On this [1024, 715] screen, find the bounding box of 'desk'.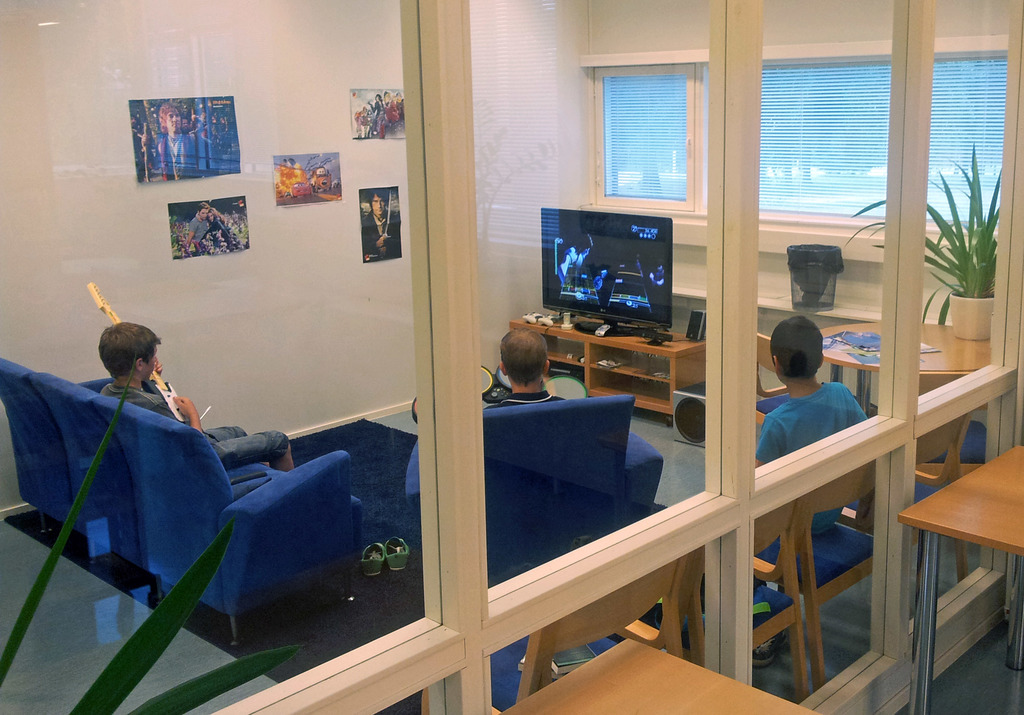
Bounding box: (490,634,832,714).
